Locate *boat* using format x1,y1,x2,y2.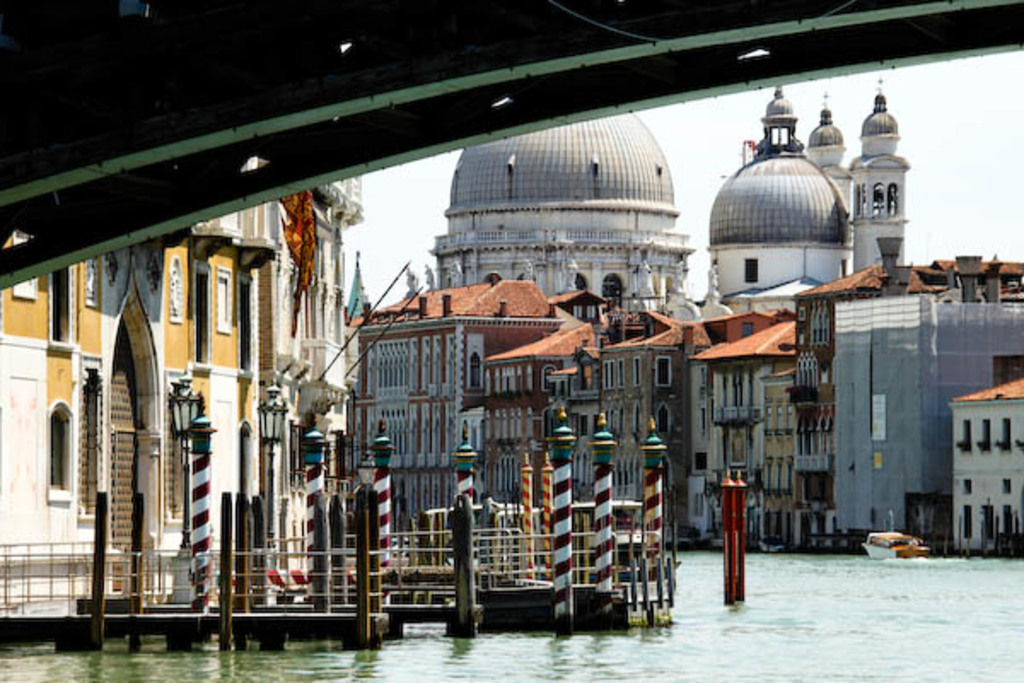
495,495,679,577.
